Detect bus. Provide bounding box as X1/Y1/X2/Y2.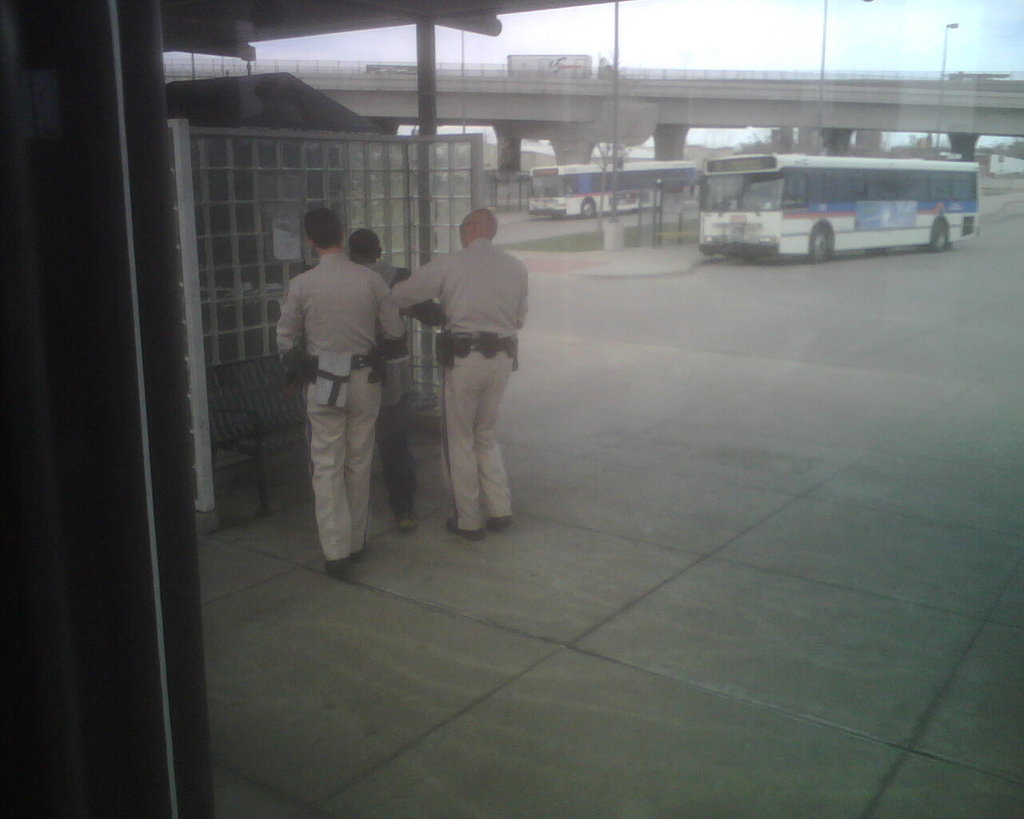
527/155/696/219.
